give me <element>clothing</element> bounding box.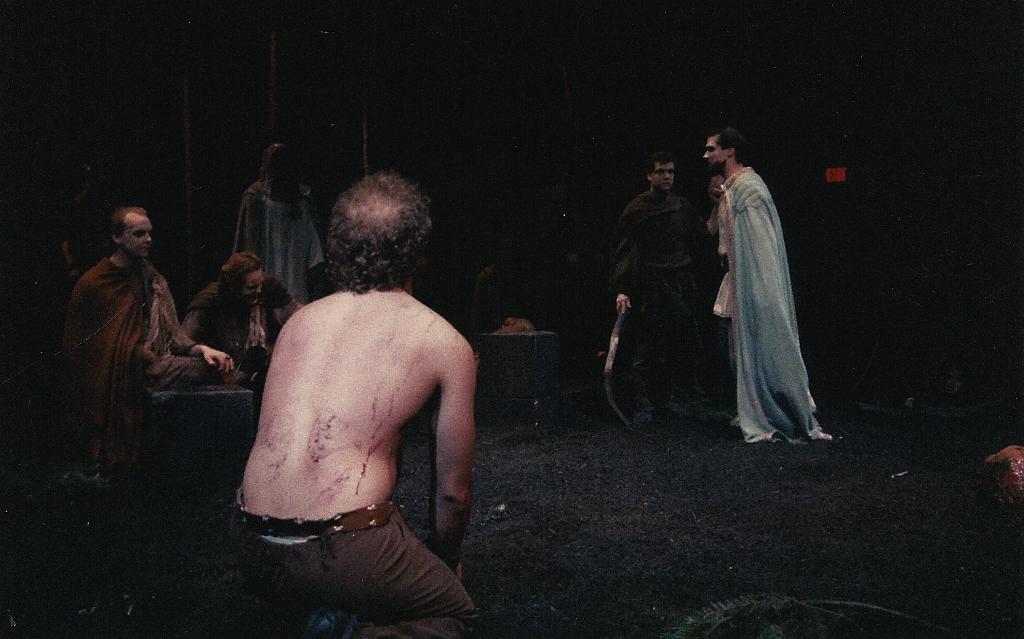
(233, 171, 325, 298).
